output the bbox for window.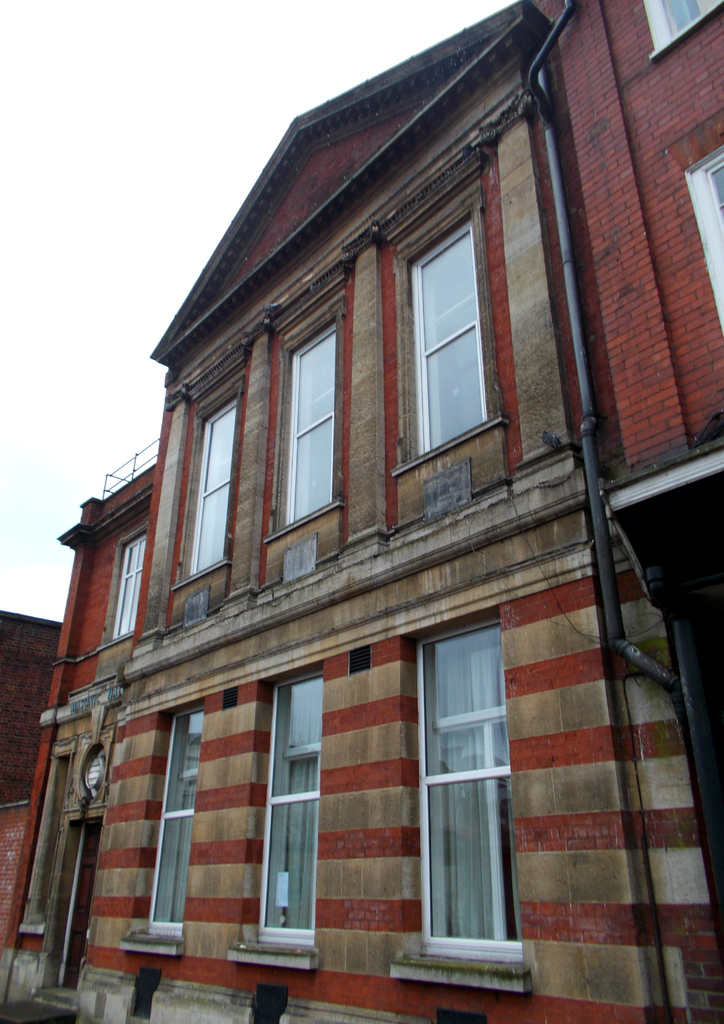
(281,328,335,509).
